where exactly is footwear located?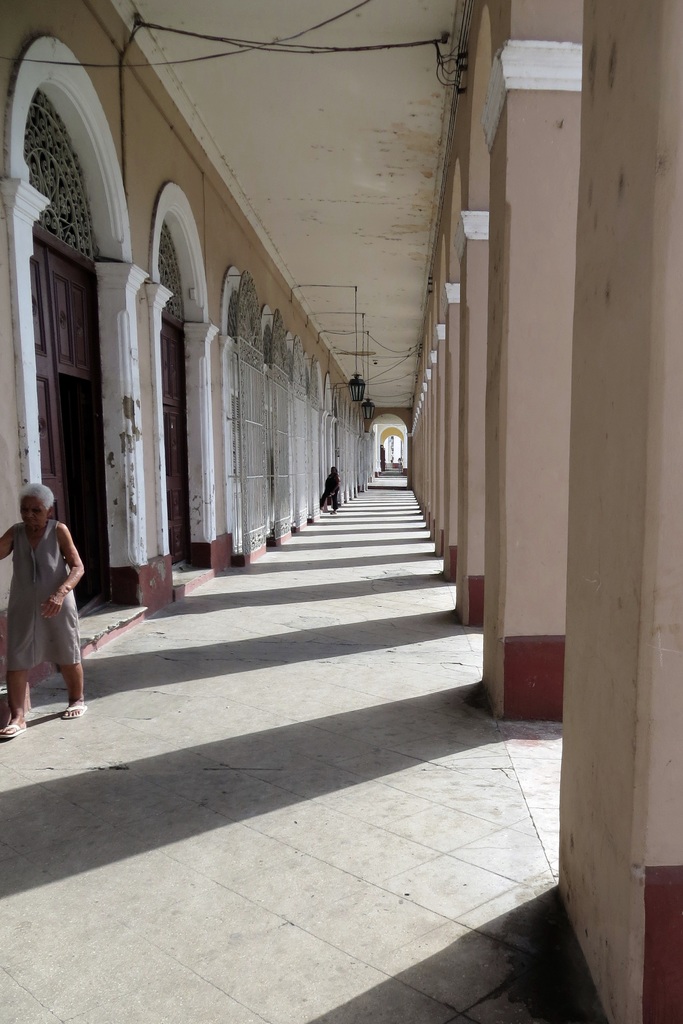
Its bounding box is bbox(0, 720, 29, 739).
